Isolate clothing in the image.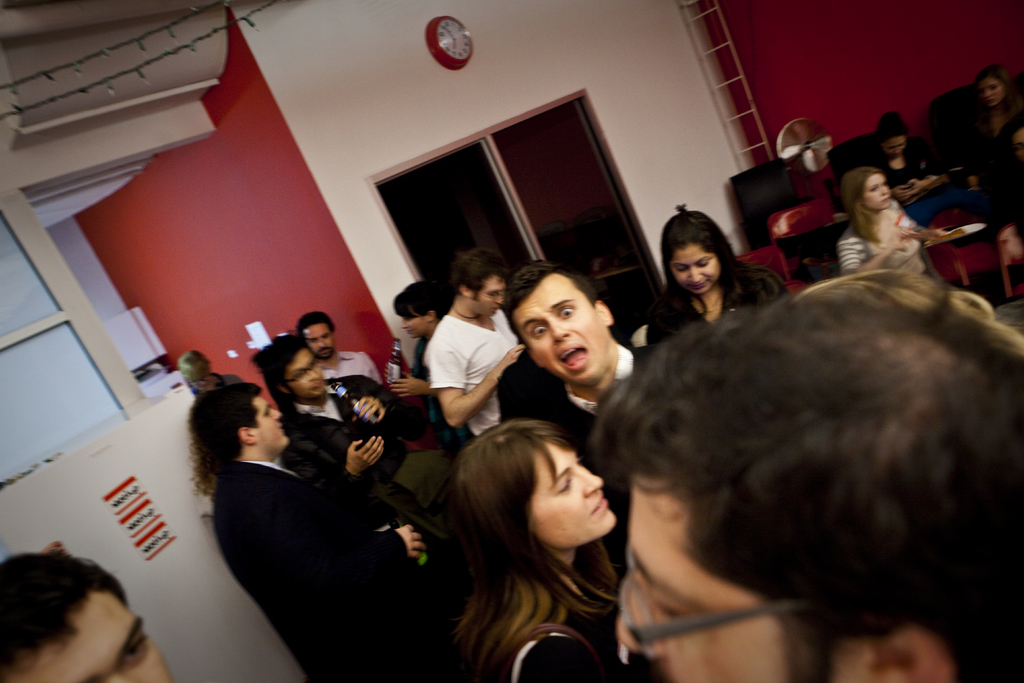
Isolated region: detection(523, 348, 683, 558).
